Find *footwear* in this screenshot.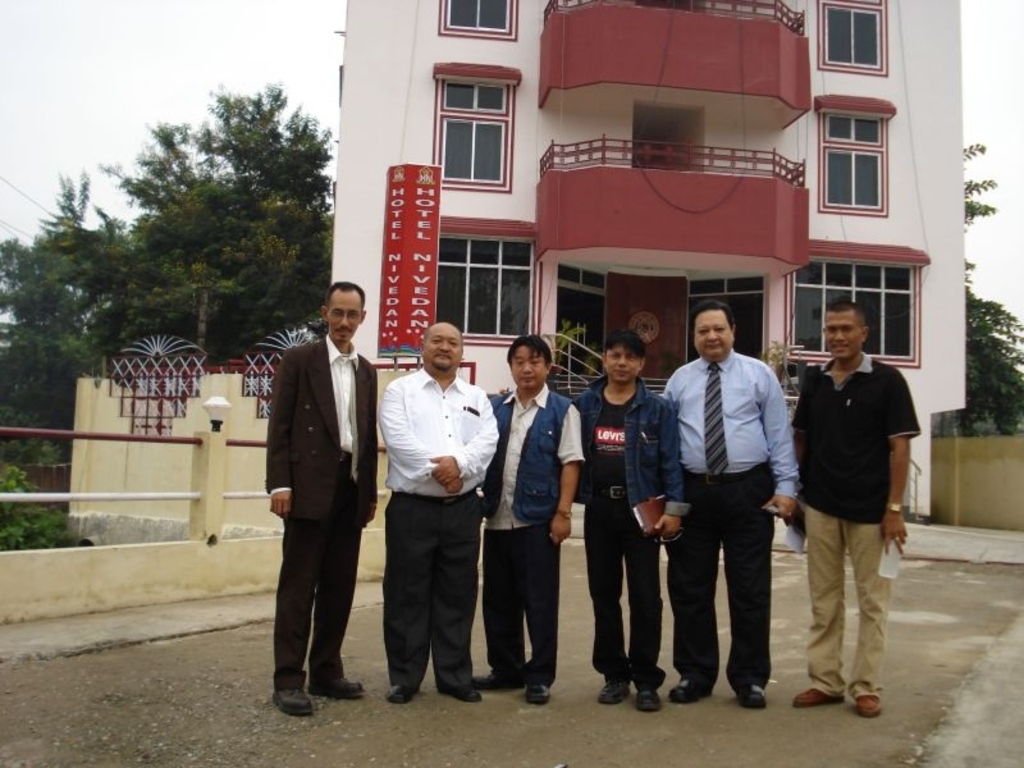
The bounding box for *footwear* is bbox=(599, 680, 627, 700).
